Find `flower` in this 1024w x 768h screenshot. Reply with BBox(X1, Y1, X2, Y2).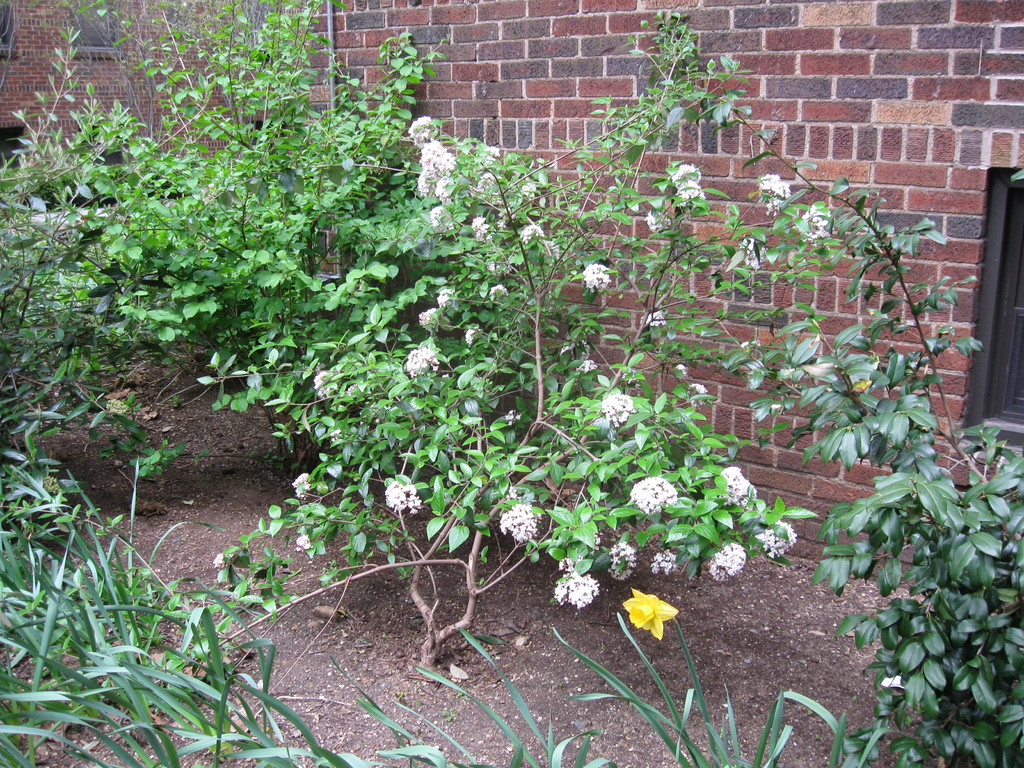
BBox(386, 484, 420, 517).
